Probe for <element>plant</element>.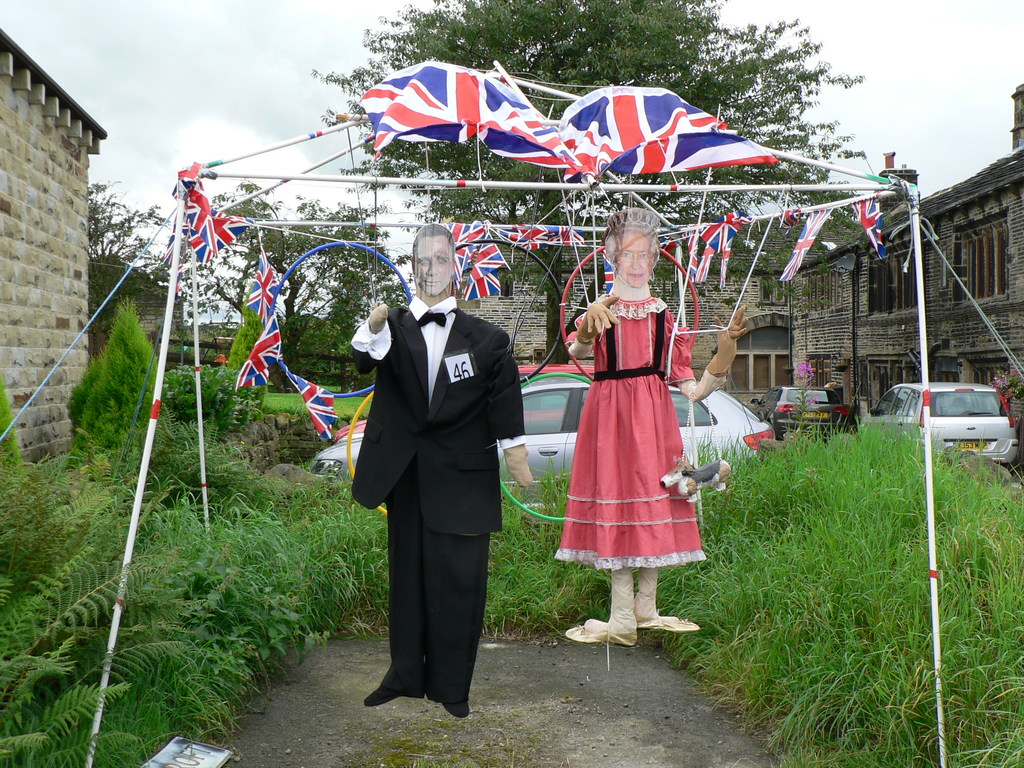
Probe result: crop(486, 362, 1023, 767).
